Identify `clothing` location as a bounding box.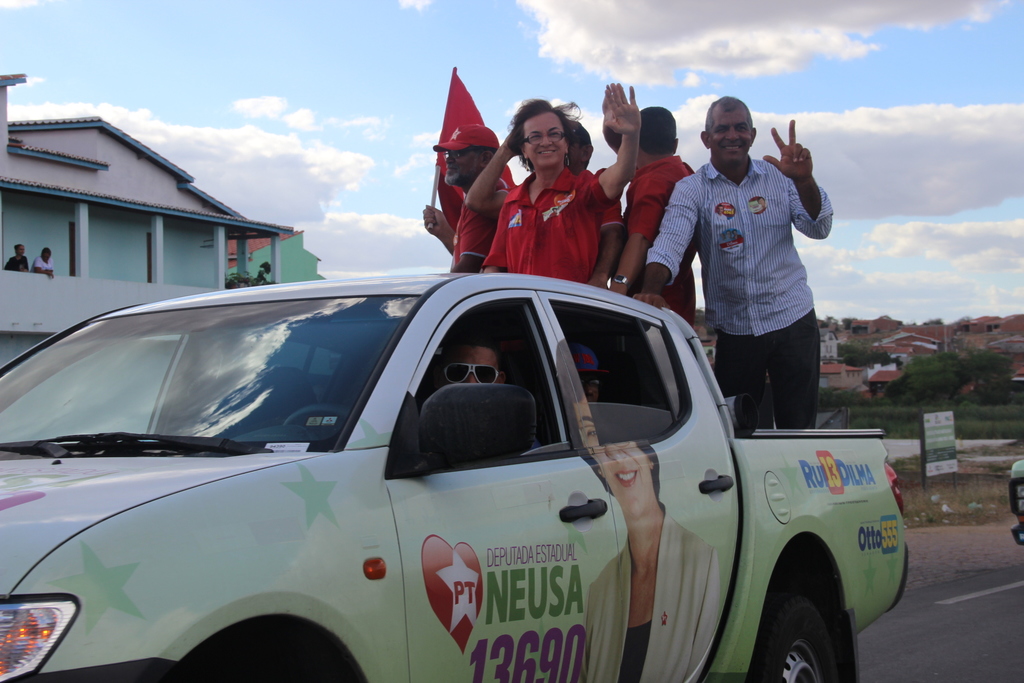
598 200 622 234.
